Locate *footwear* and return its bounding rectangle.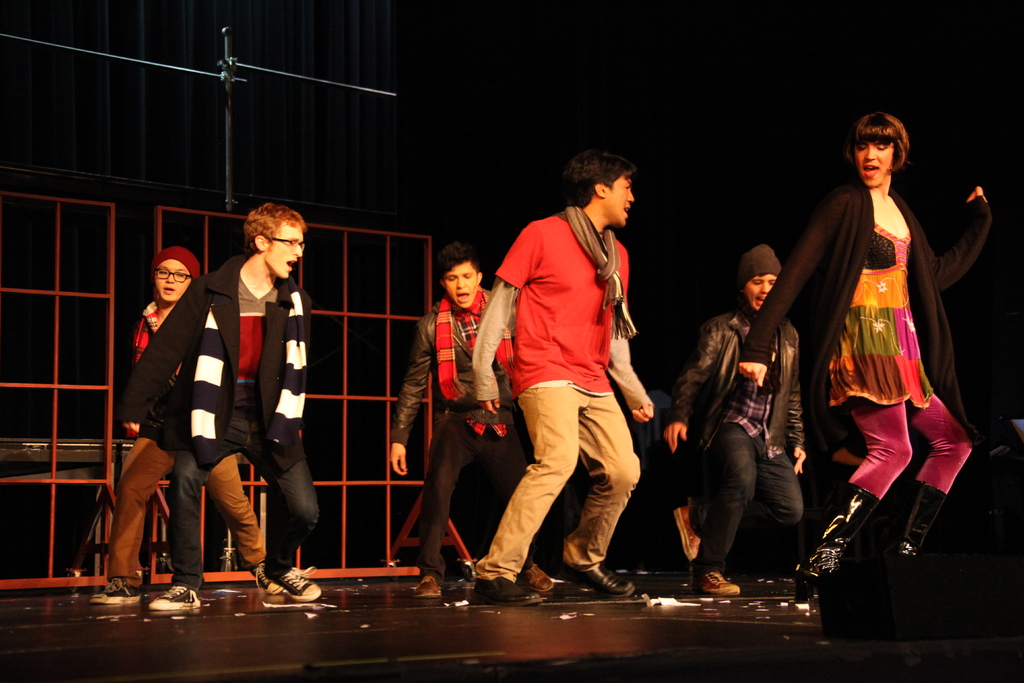
box=[234, 555, 310, 612].
